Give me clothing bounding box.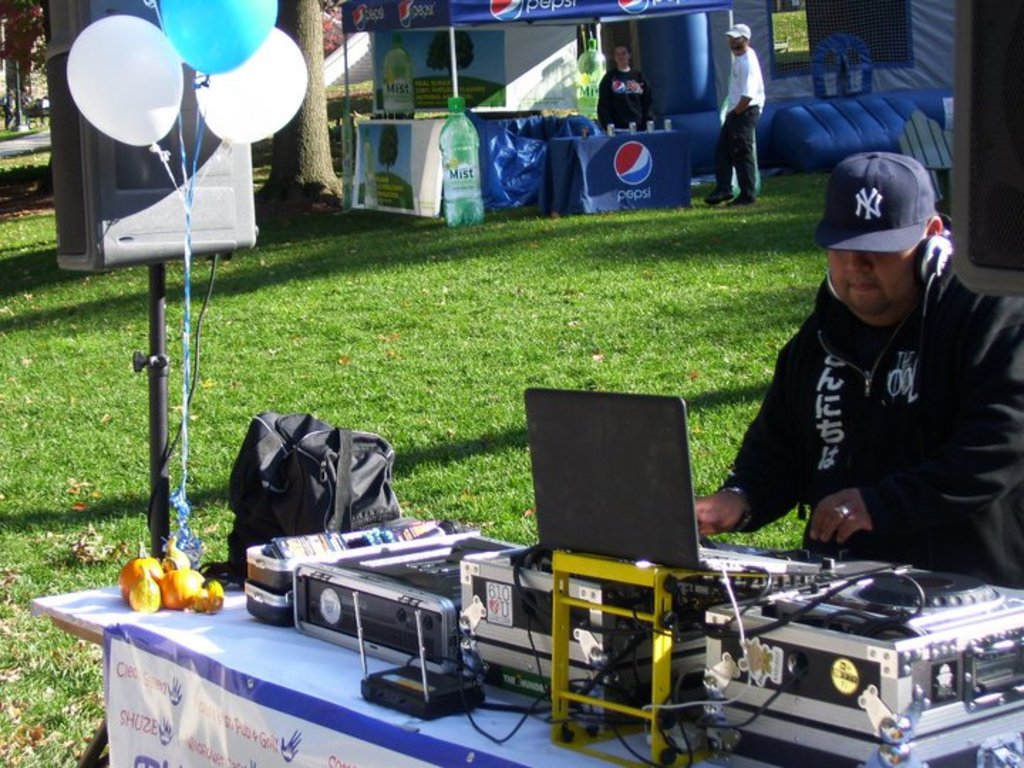
left=715, top=50, right=759, bottom=199.
